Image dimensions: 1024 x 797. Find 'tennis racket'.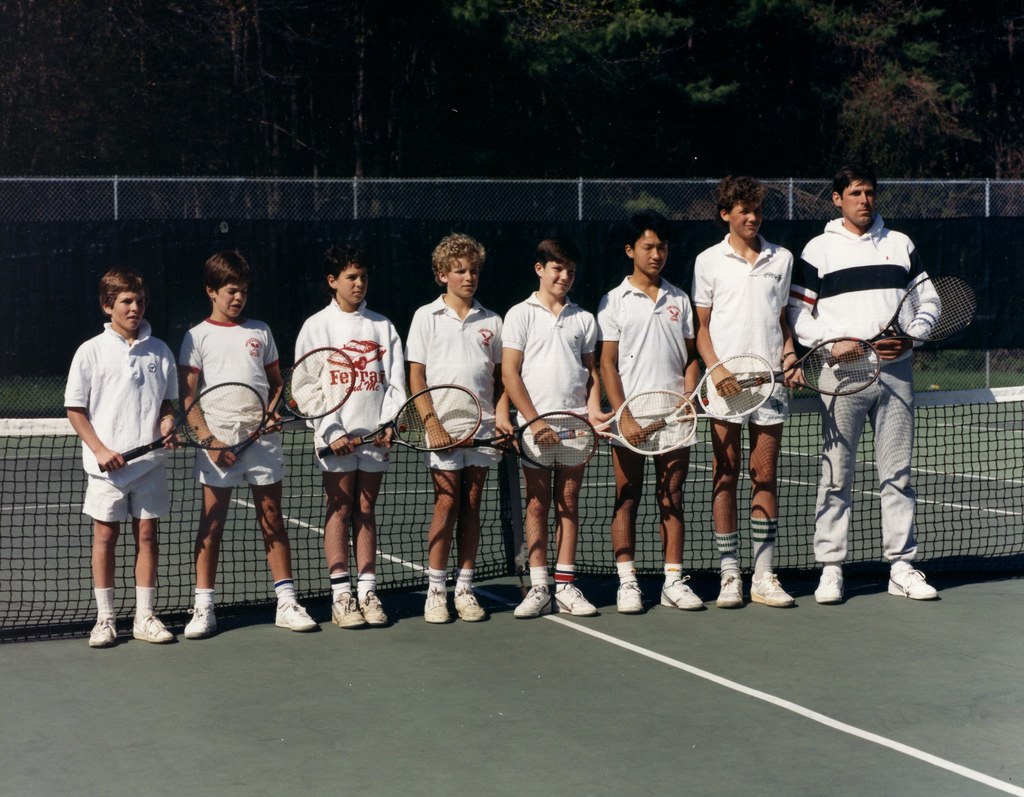
box(103, 385, 268, 462).
